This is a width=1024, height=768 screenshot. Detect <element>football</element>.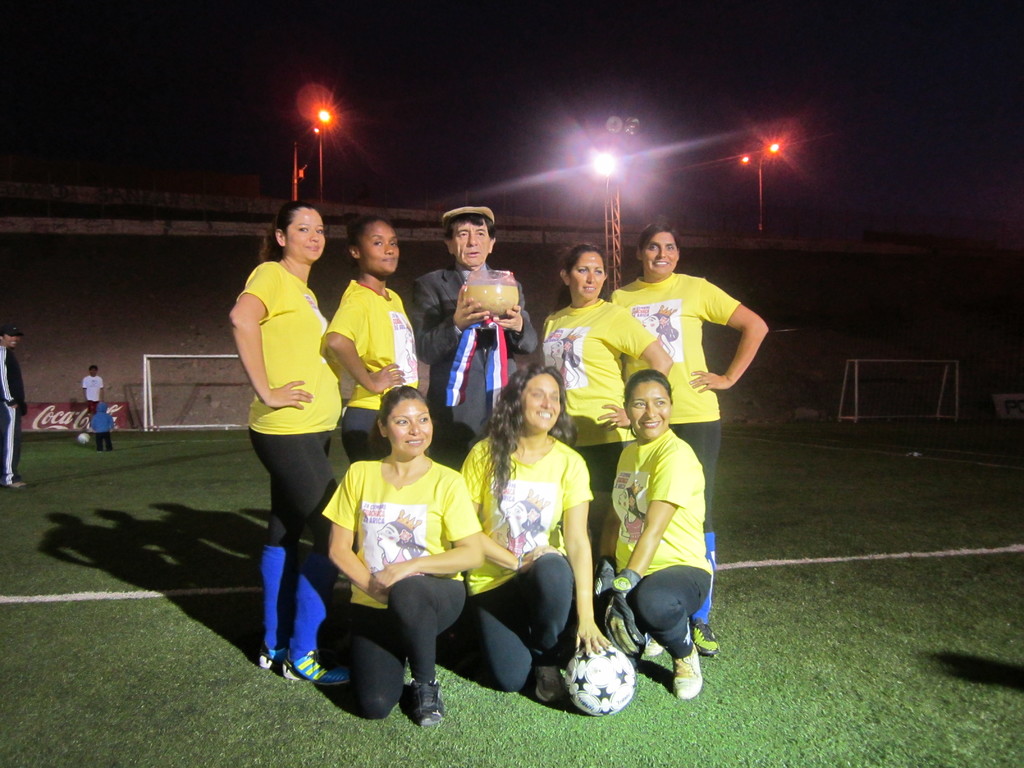
563:648:634:716.
